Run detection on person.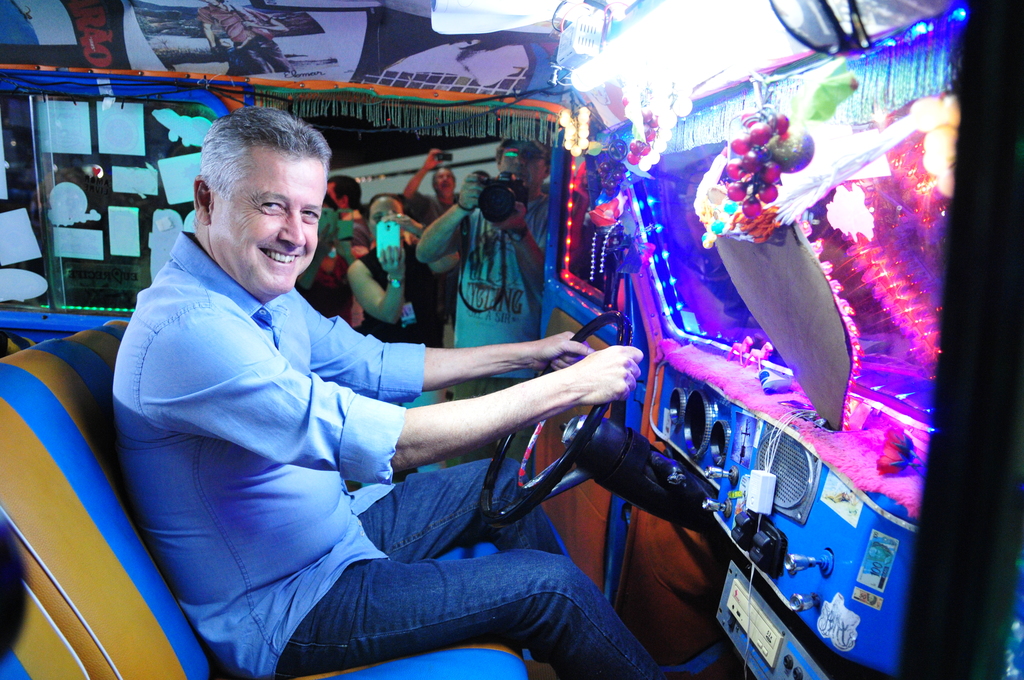
Result: crop(344, 188, 452, 405).
